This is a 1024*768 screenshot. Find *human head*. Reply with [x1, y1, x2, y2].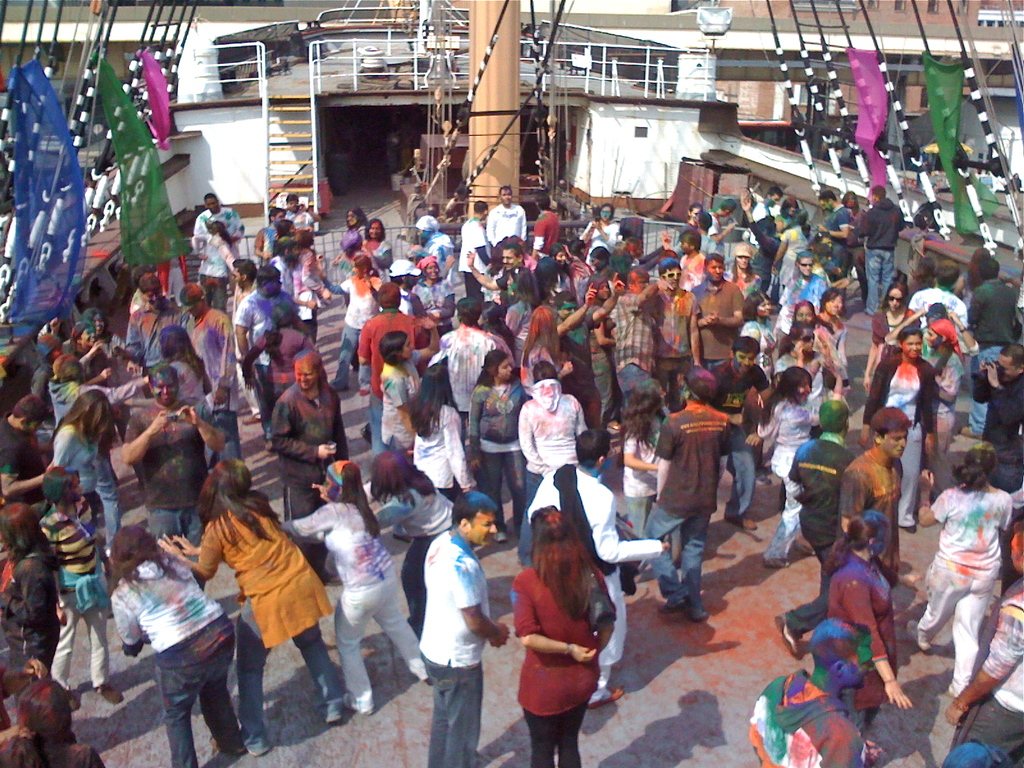
[534, 196, 552, 212].
